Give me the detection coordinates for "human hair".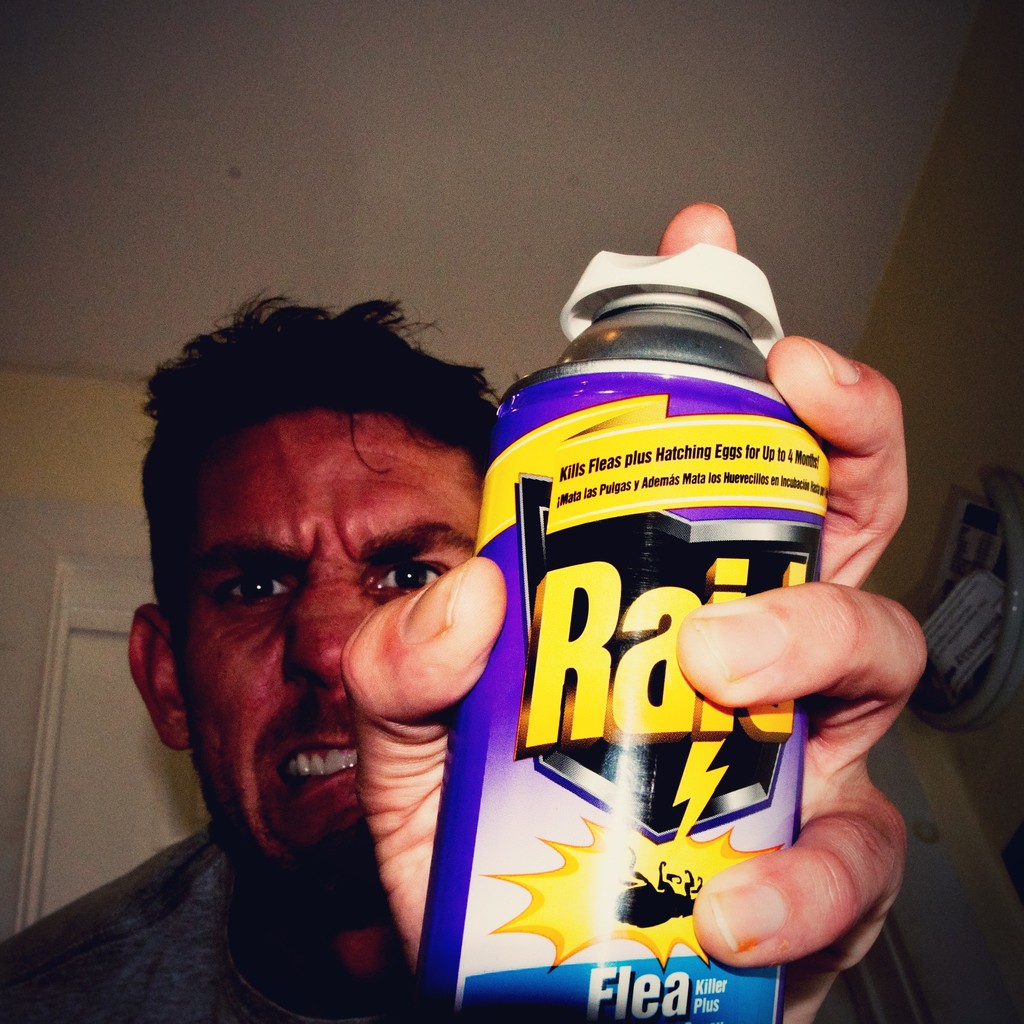
crop(149, 292, 493, 625).
